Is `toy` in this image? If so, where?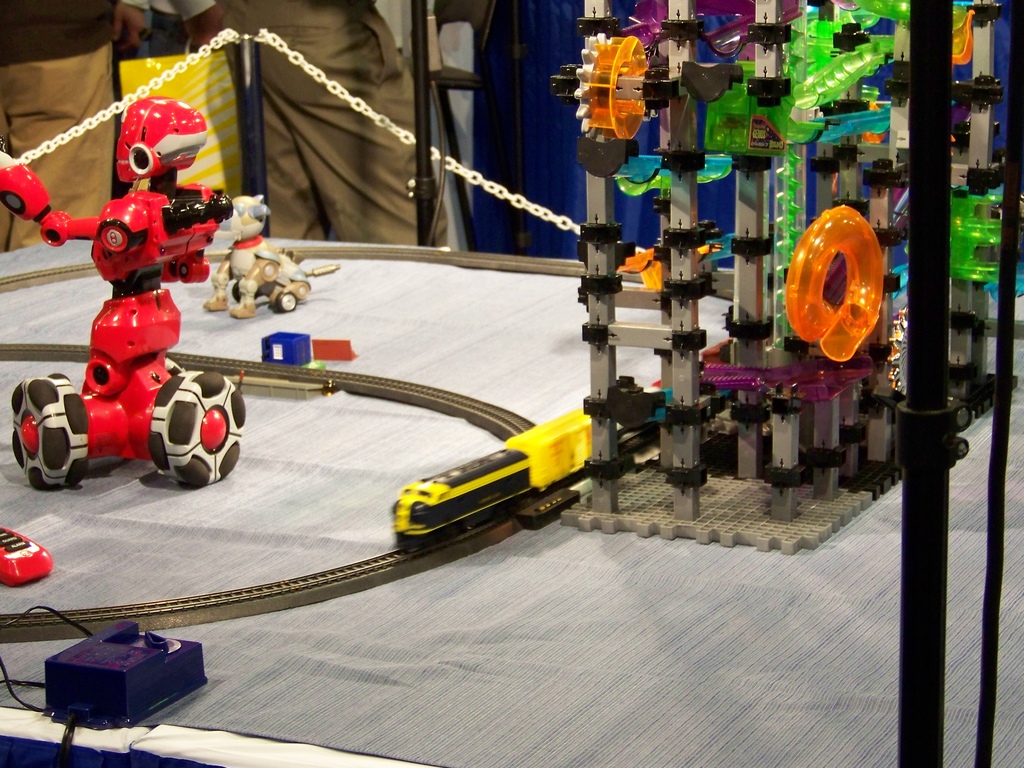
Yes, at 387,377,662,558.
